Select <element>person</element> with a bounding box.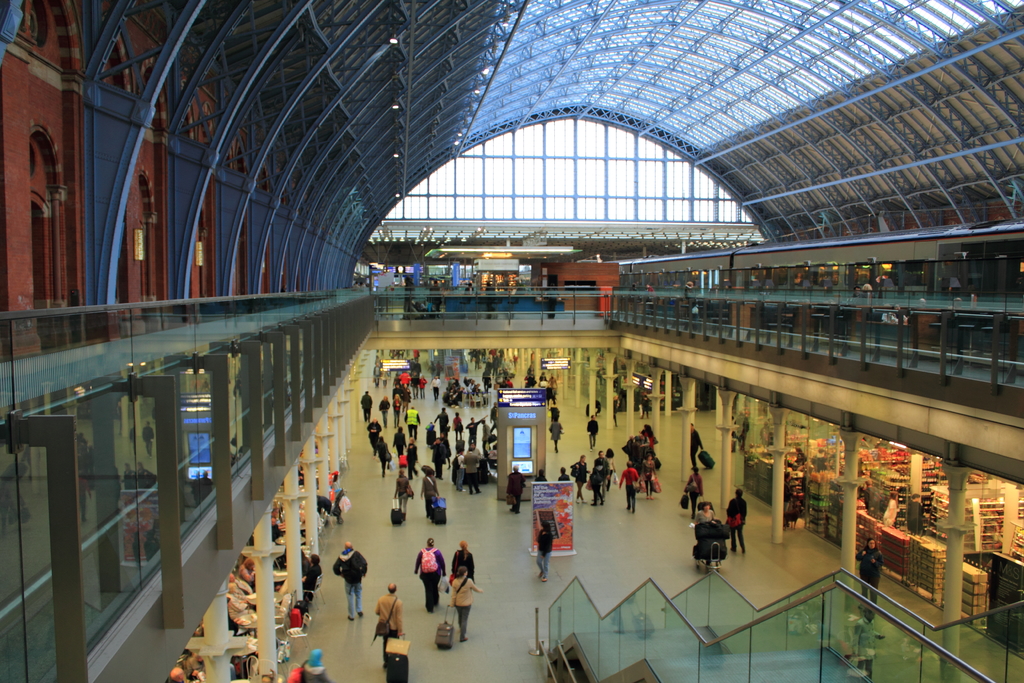
463,415,479,449.
